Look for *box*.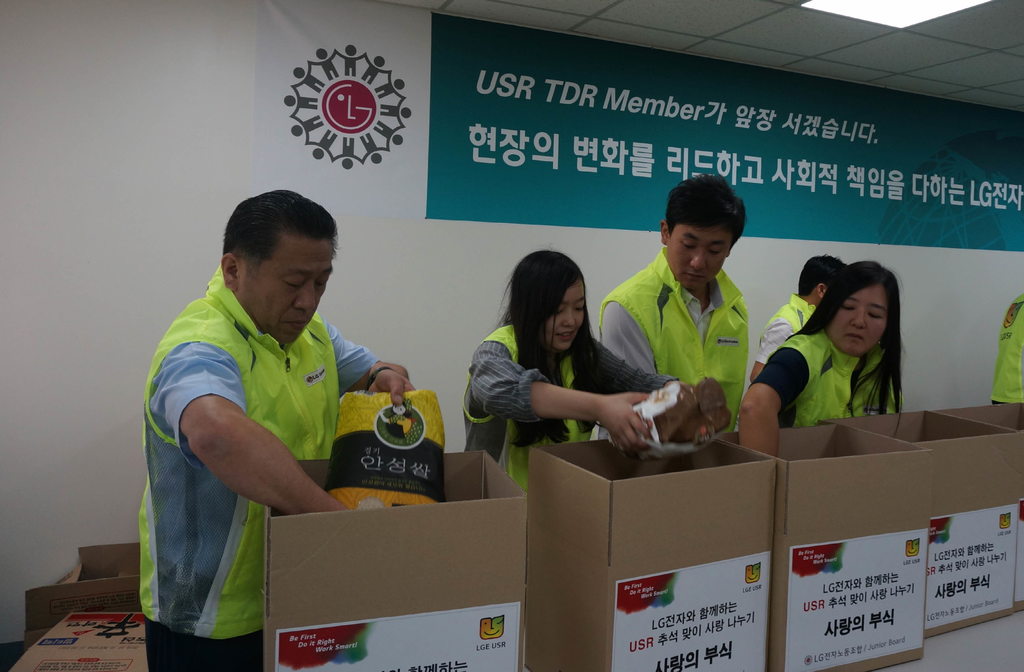
Found: BBox(939, 403, 1023, 612).
